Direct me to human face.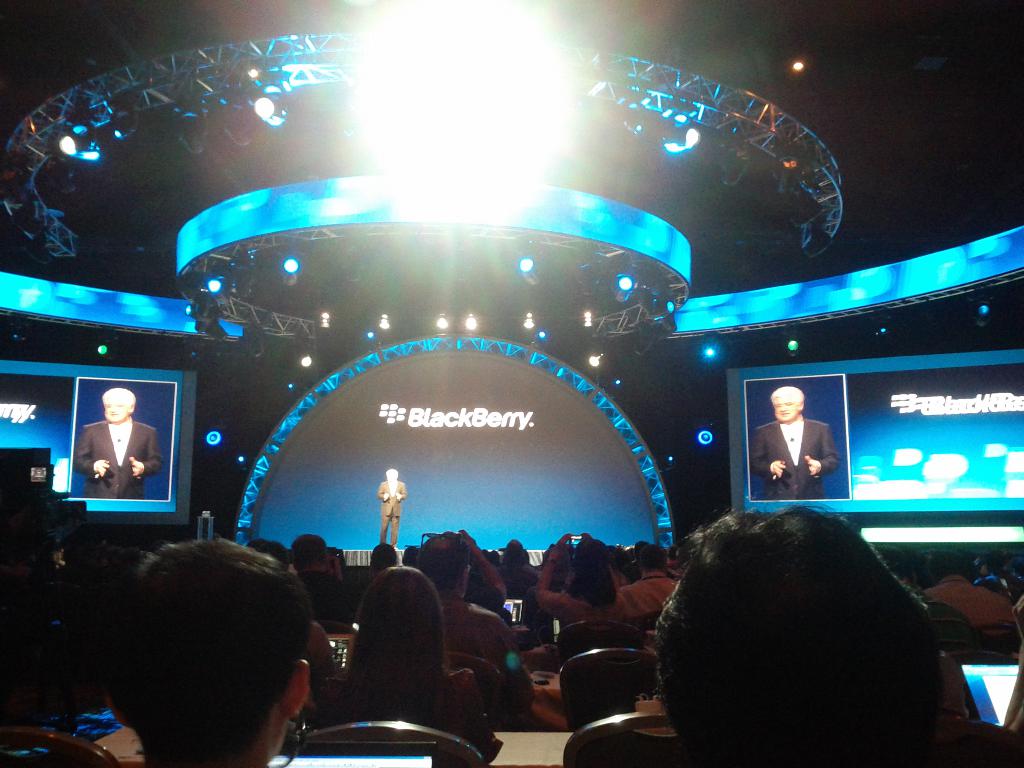
Direction: {"left": 385, "top": 475, "right": 396, "bottom": 484}.
